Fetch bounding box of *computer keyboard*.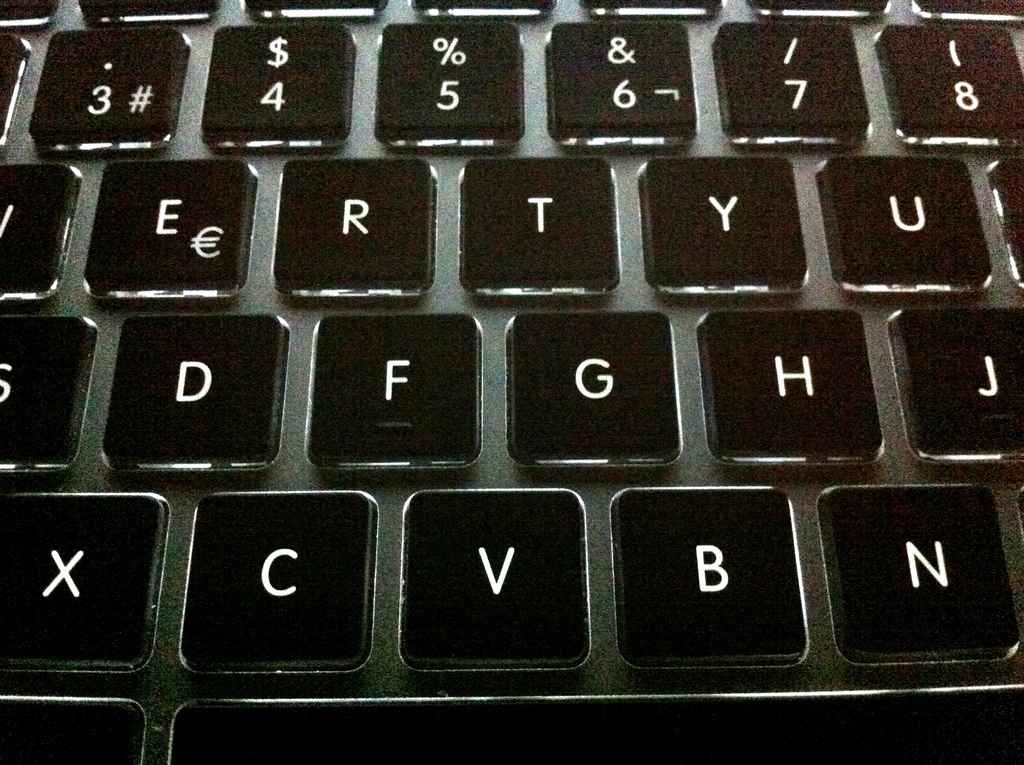
Bbox: {"left": 0, "top": 0, "right": 1023, "bottom": 764}.
